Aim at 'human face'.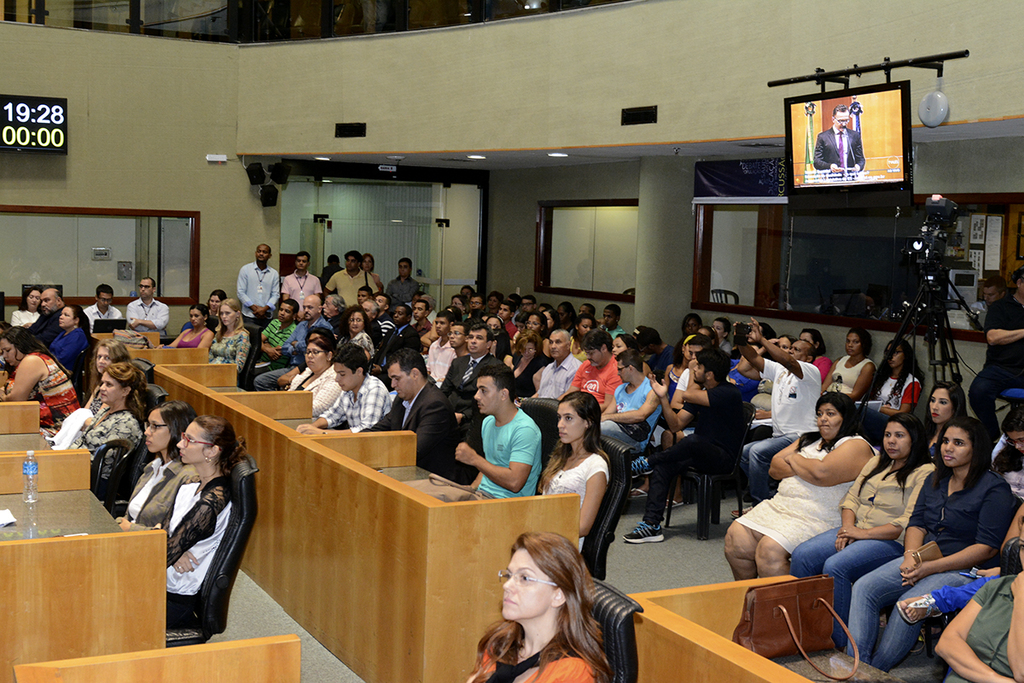
Aimed at l=210, t=295, r=218, b=311.
